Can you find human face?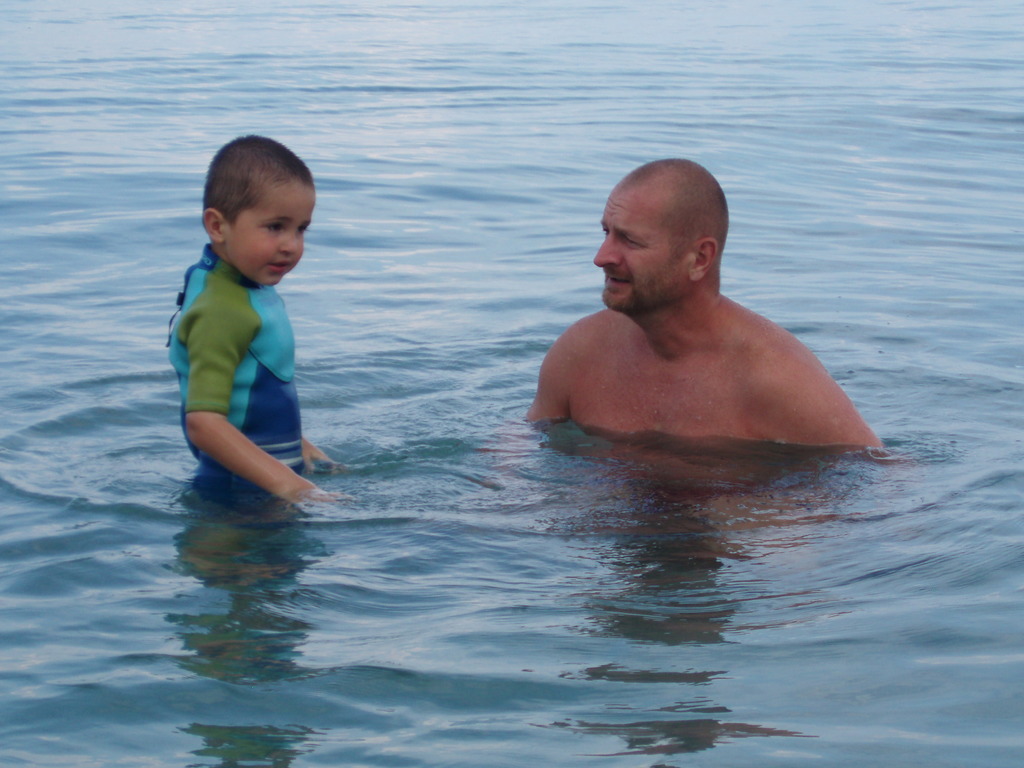
Yes, bounding box: [221, 177, 315, 289].
